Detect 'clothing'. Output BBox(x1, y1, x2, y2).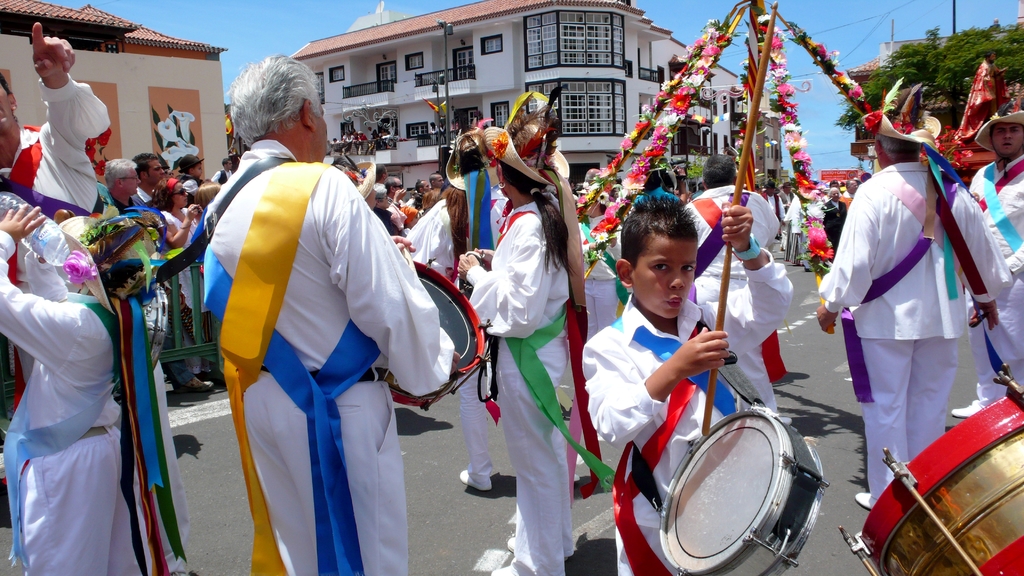
BBox(198, 135, 460, 575).
